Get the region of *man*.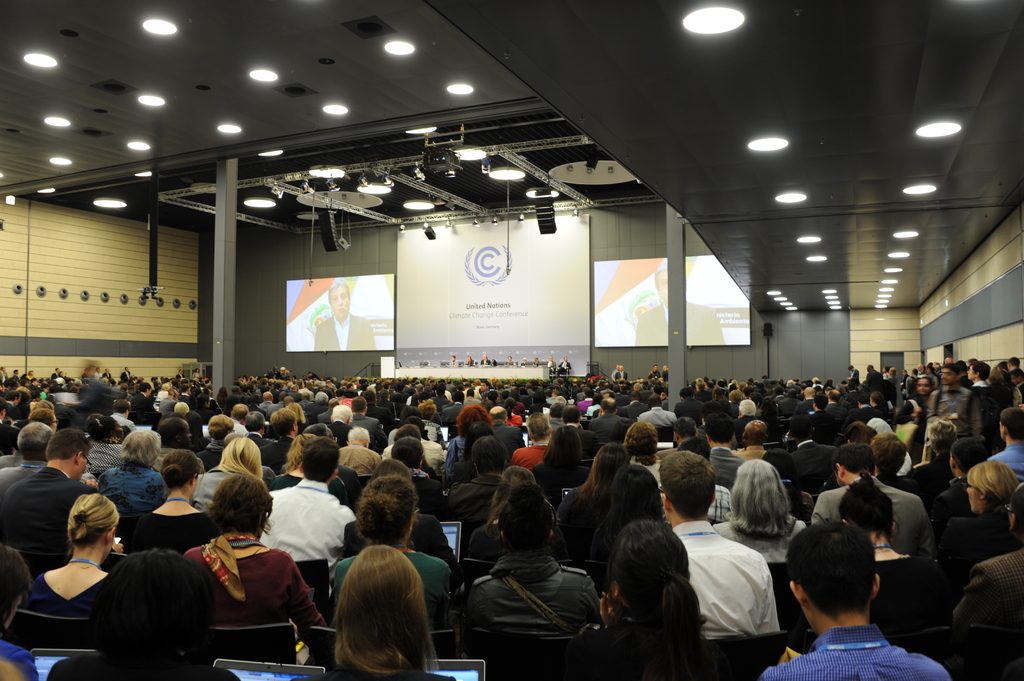
box=[832, 390, 856, 418].
